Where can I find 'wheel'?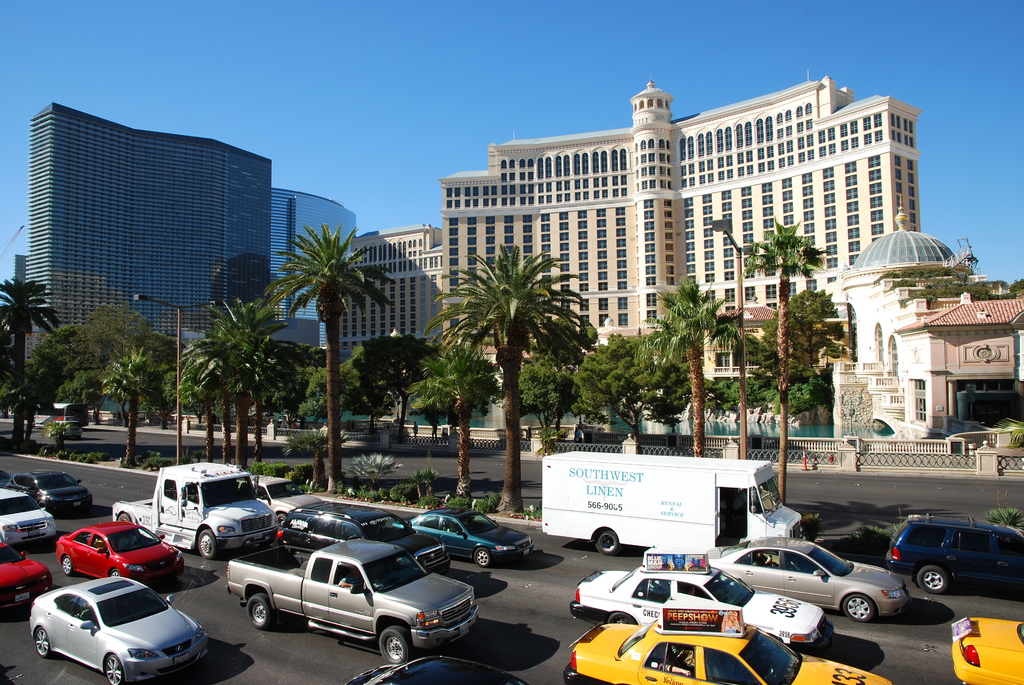
You can find it at <box>110,569,122,576</box>.
